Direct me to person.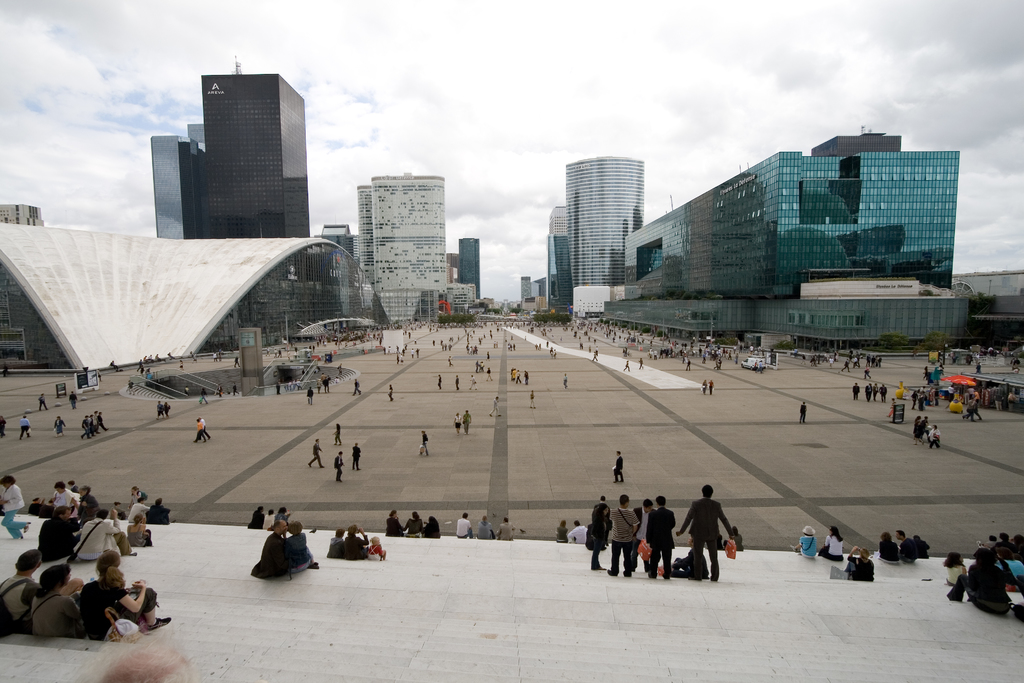
Direction: rect(844, 547, 876, 580).
